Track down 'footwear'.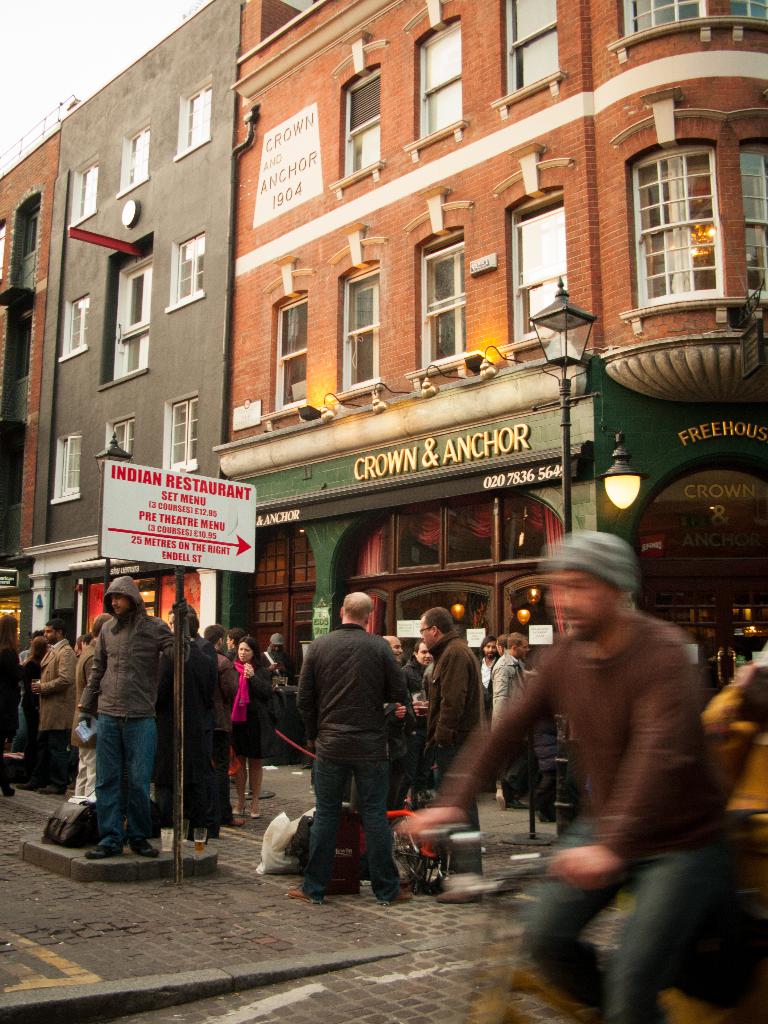
Tracked to box=[81, 841, 132, 856].
